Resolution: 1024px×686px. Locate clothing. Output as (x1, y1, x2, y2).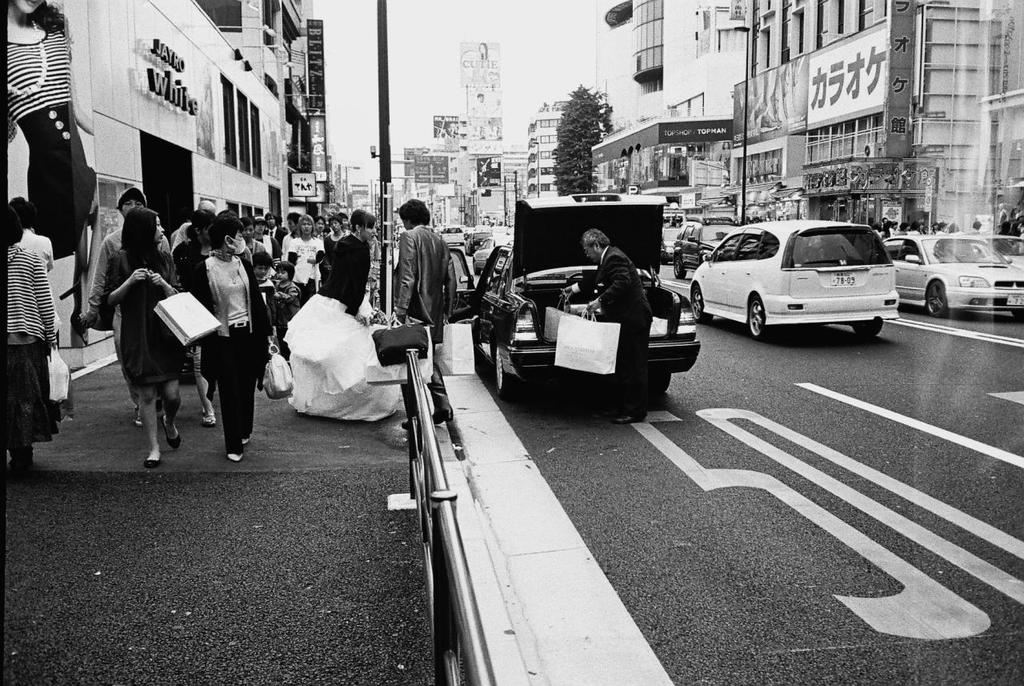
(0, 239, 54, 459).
